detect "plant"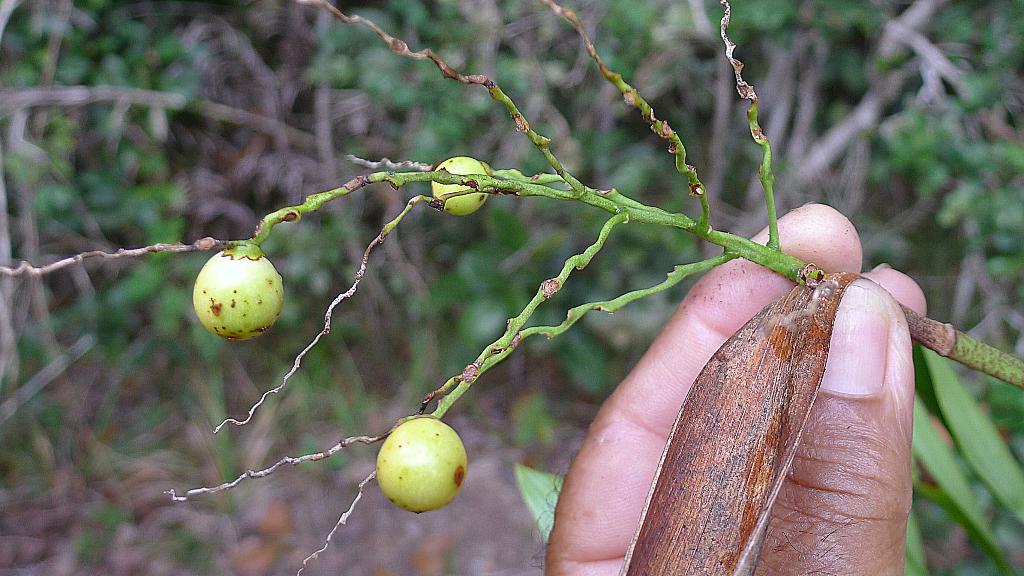
(left=0, top=0, right=1023, bottom=575)
